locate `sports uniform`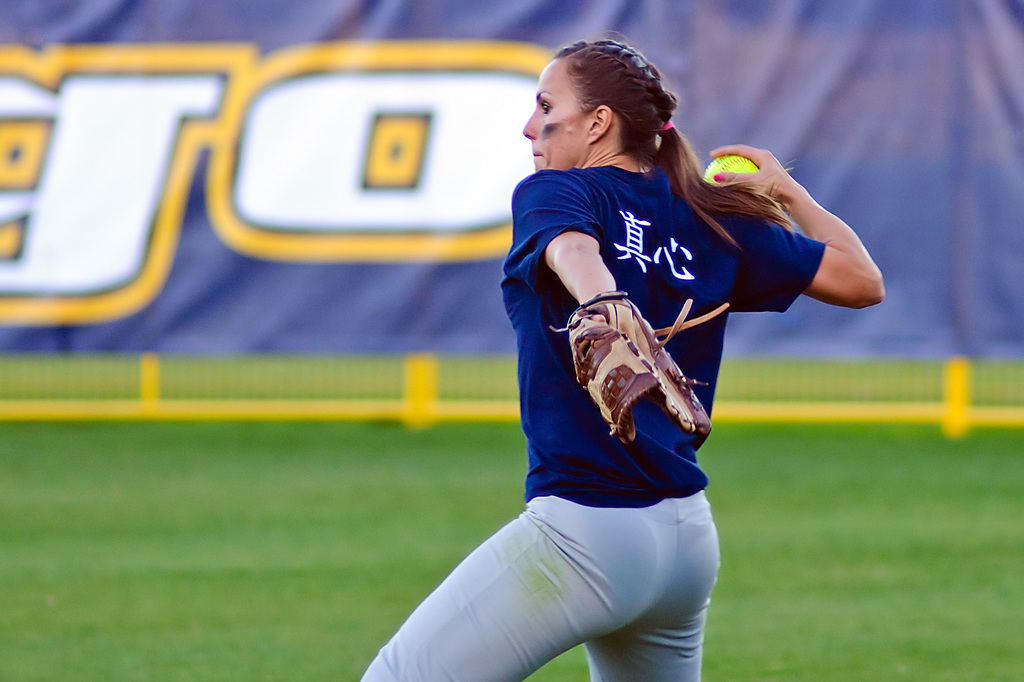
(357,157,824,677)
